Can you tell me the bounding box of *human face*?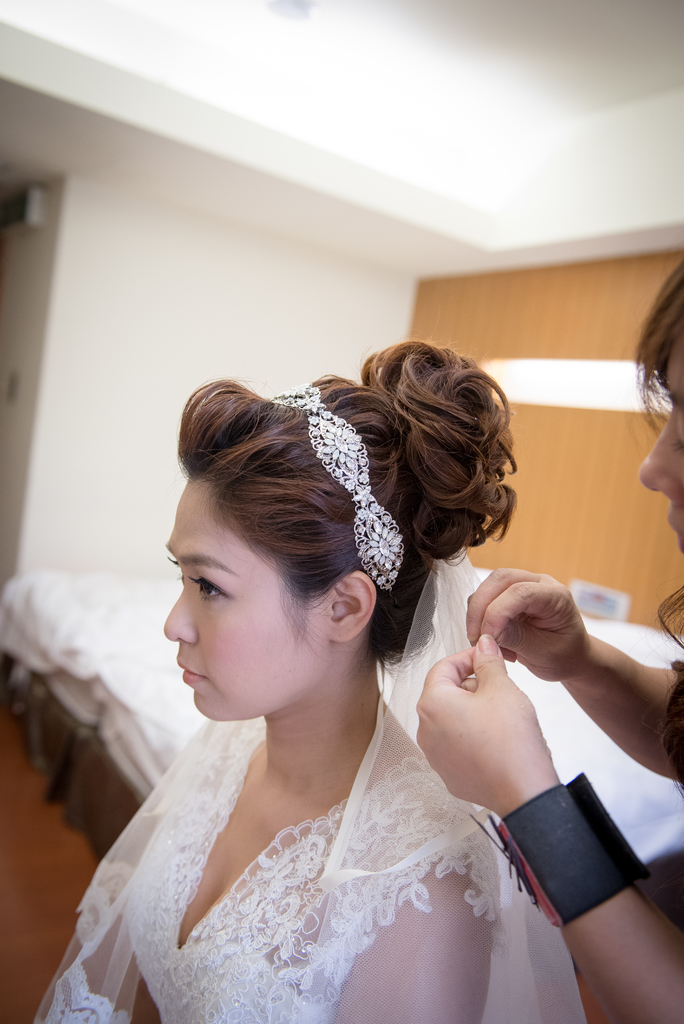
BBox(160, 477, 320, 722).
